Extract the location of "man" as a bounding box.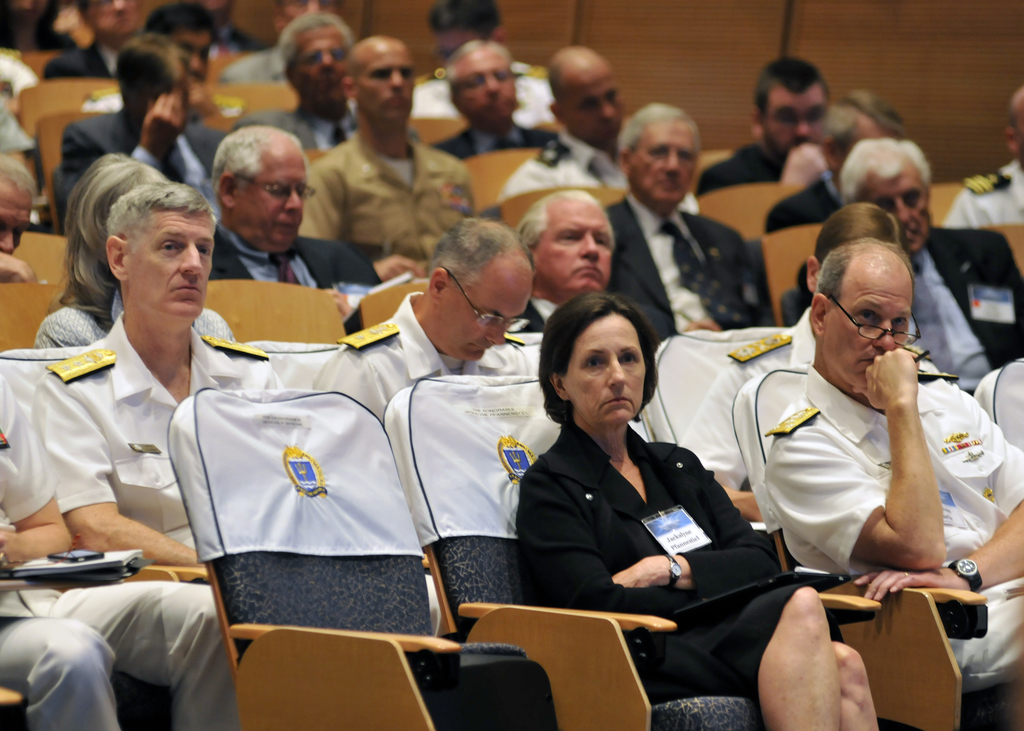
436:35:562:168.
